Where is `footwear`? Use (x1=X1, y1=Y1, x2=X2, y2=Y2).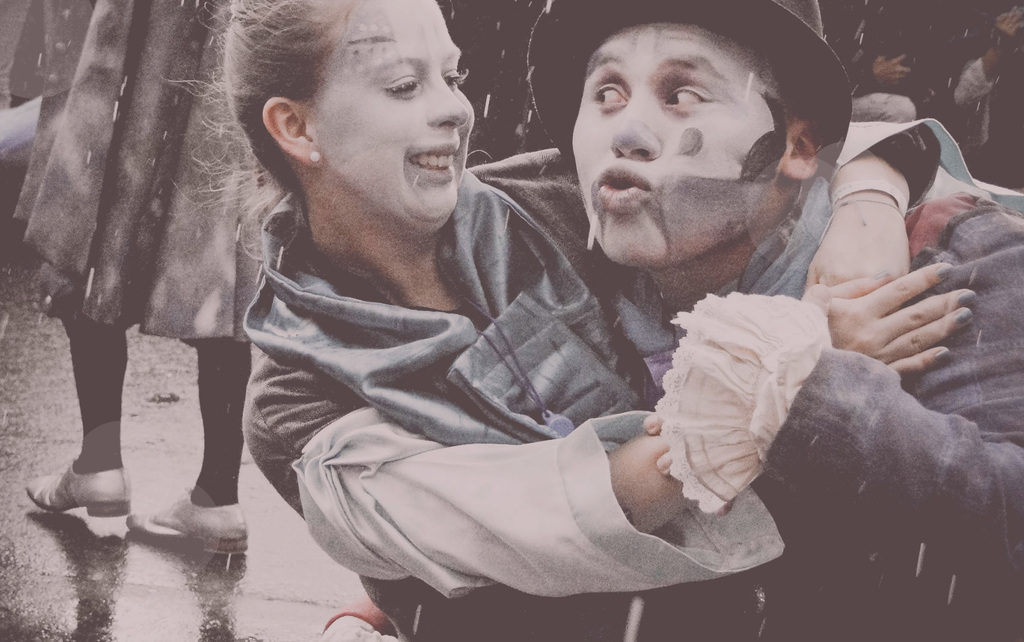
(x1=24, y1=463, x2=116, y2=533).
